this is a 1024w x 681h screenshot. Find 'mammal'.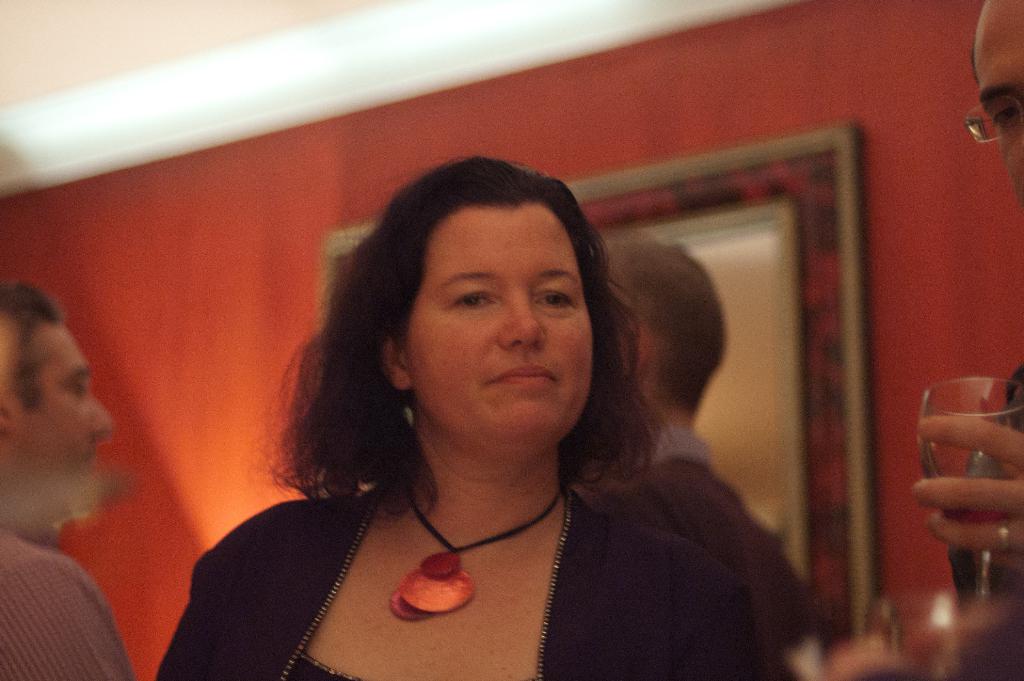
Bounding box: (157,152,1023,680).
